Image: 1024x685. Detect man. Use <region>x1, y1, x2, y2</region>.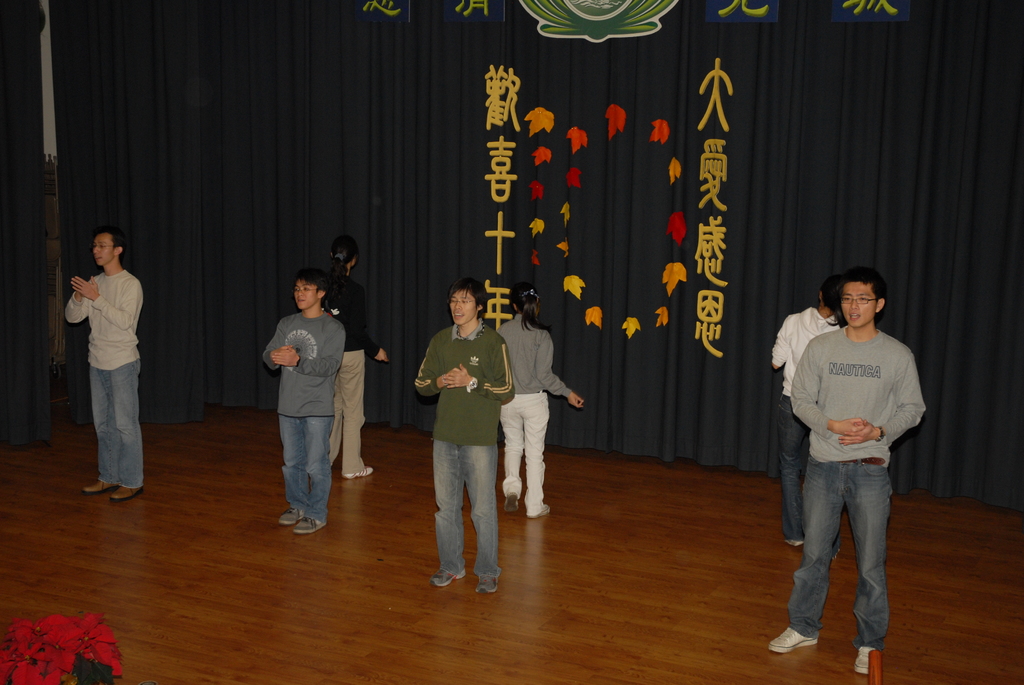
<region>60, 224, 144, 504</region>.
